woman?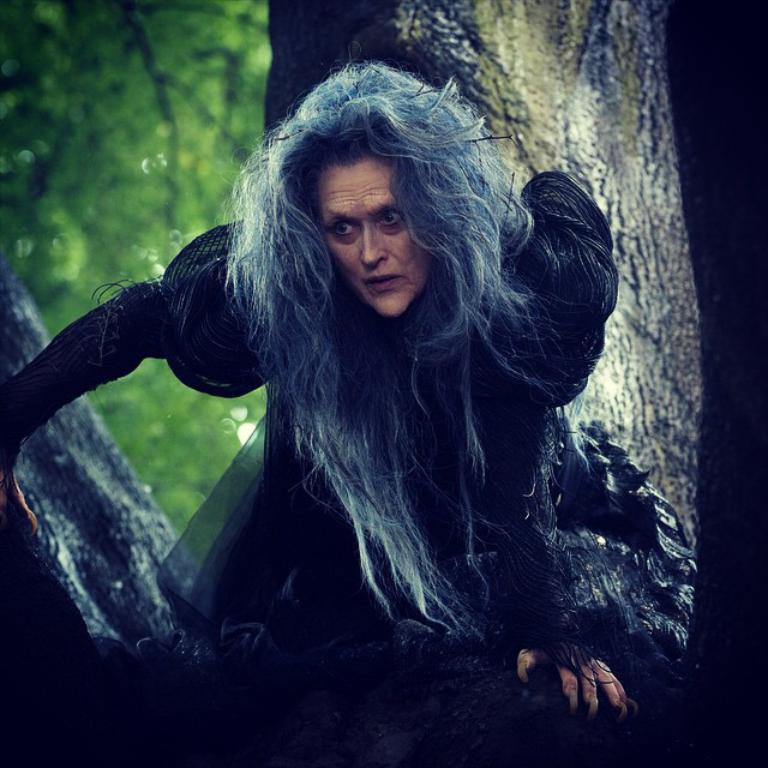
box=[61, 61, 659, 715]
